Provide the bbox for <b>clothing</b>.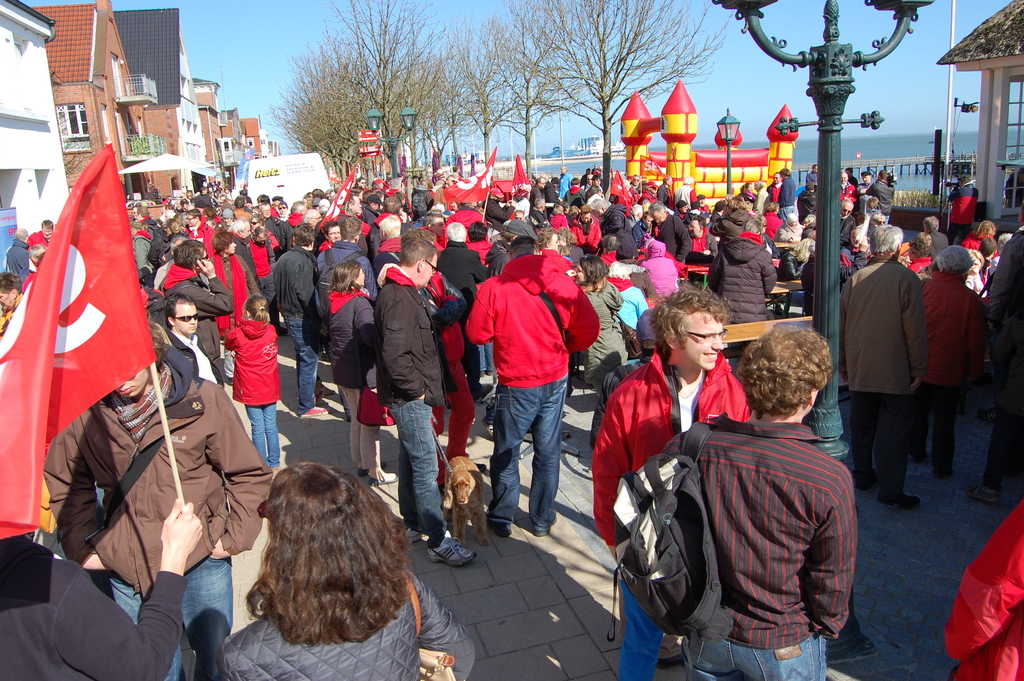
[382,282,442,534].
